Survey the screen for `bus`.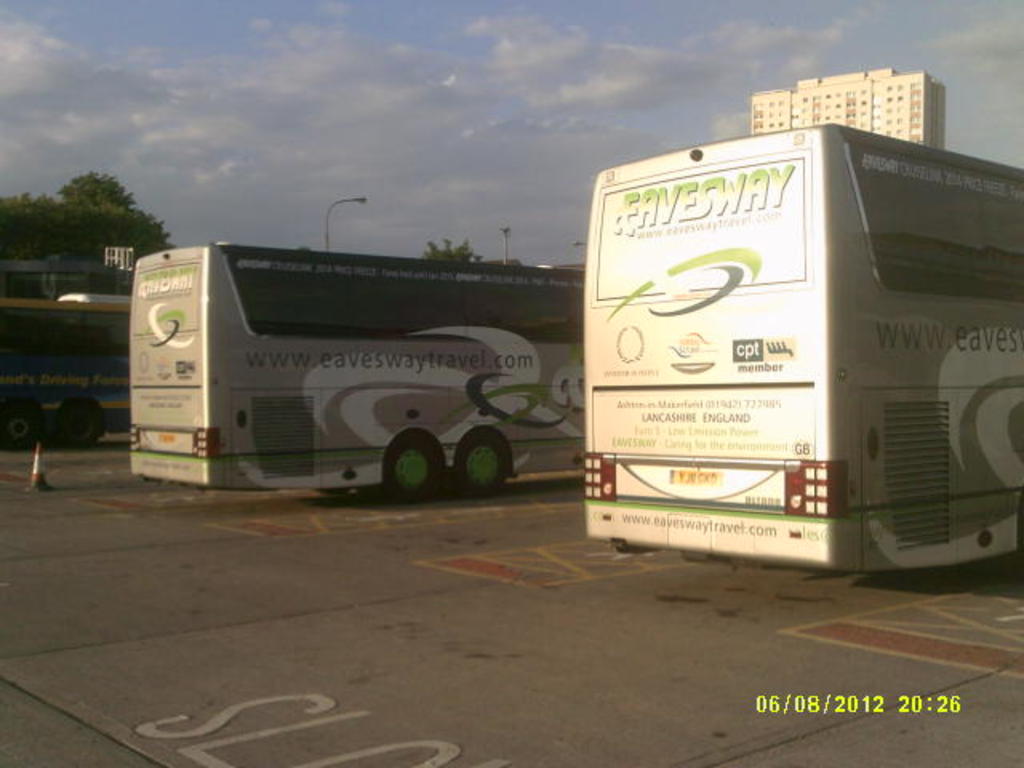
Survey found: bbox=[134, 240, 587, 501].
